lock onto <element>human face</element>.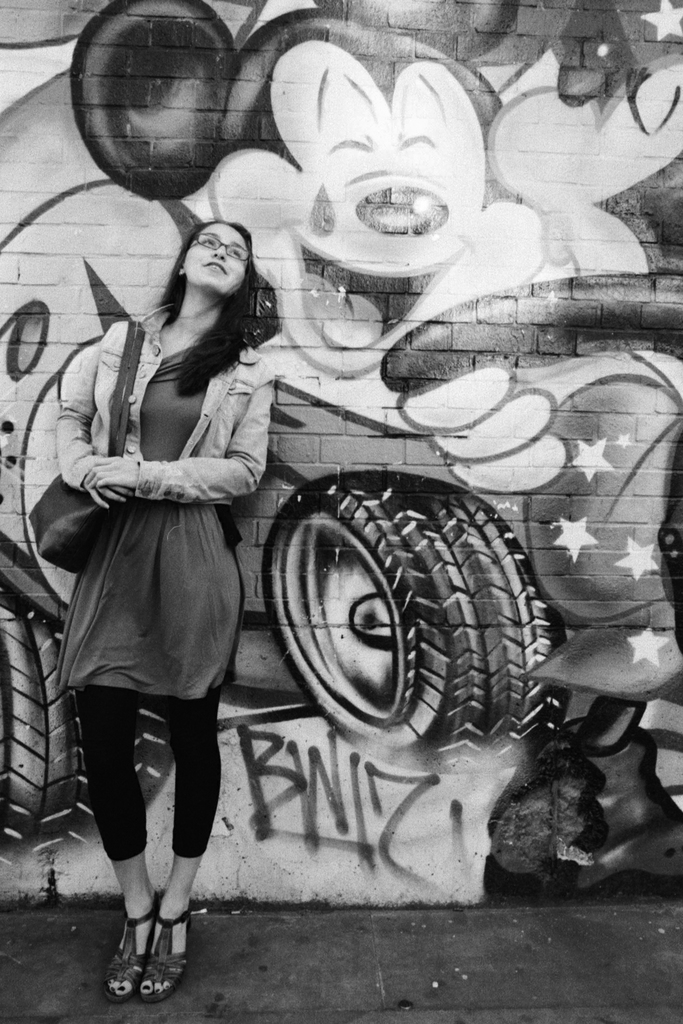
Locked: (184,227,251,292).
